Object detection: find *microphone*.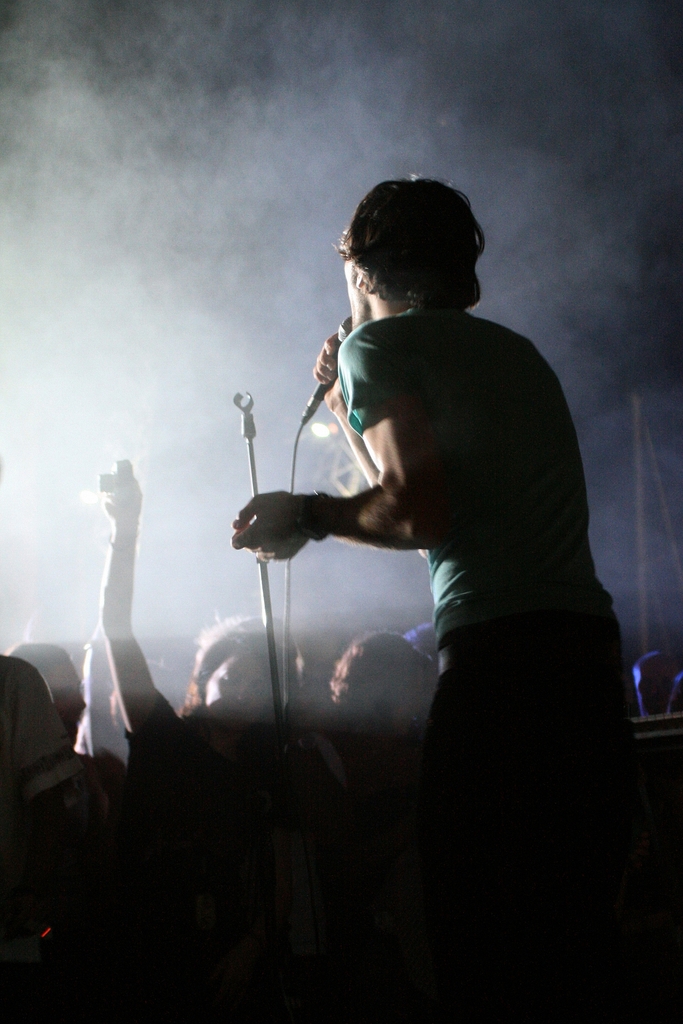
(left=303, top=316, right=359, bottom=429).
